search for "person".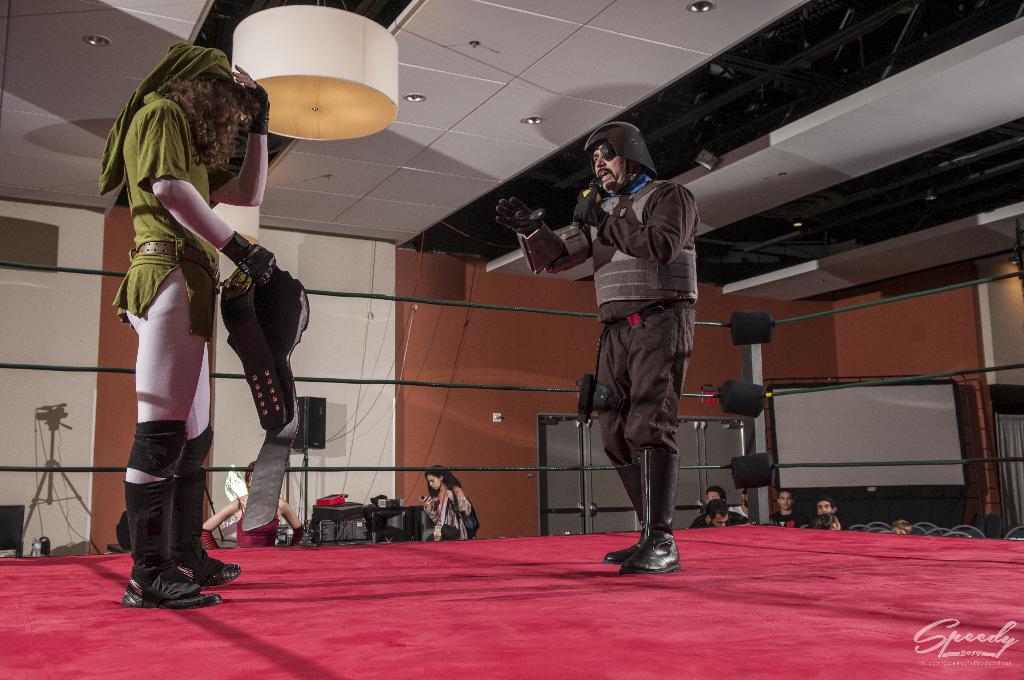
Found at crop(765, 489, 805, 531).
